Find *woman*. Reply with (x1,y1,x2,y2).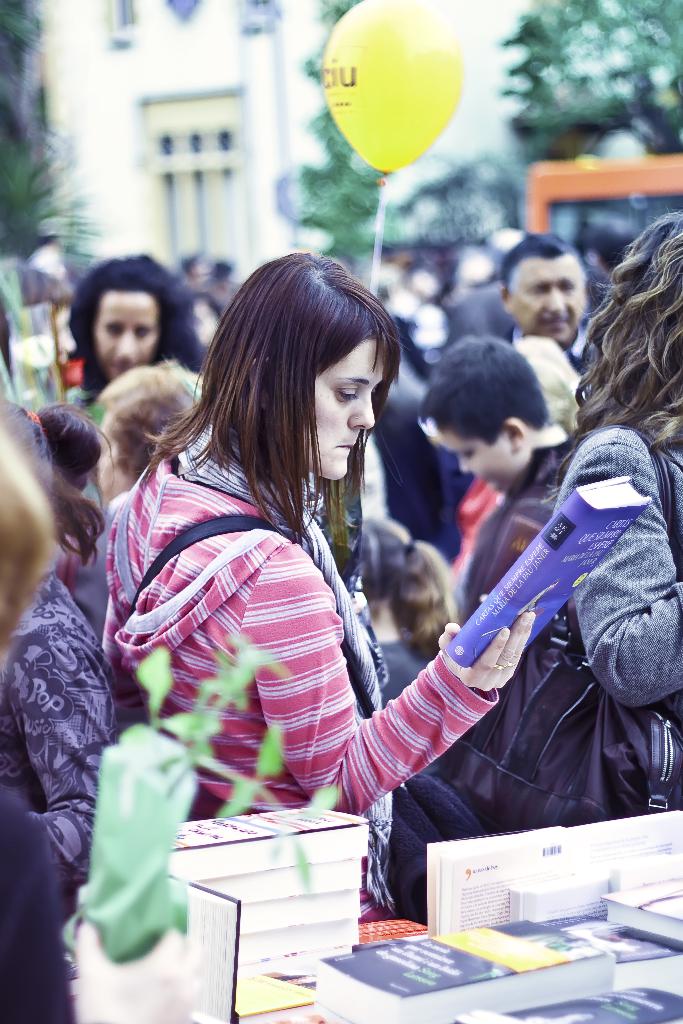
(73,249,206,420).
